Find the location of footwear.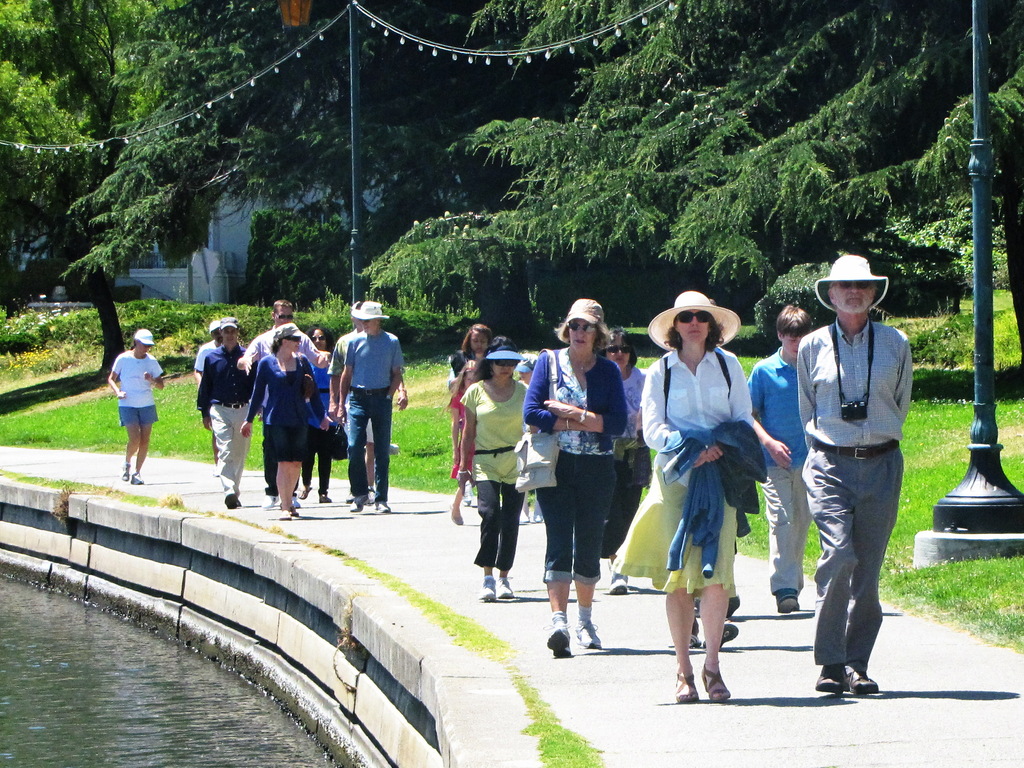
Location: [x1=120, y1=461, x2=128, y2=478].
